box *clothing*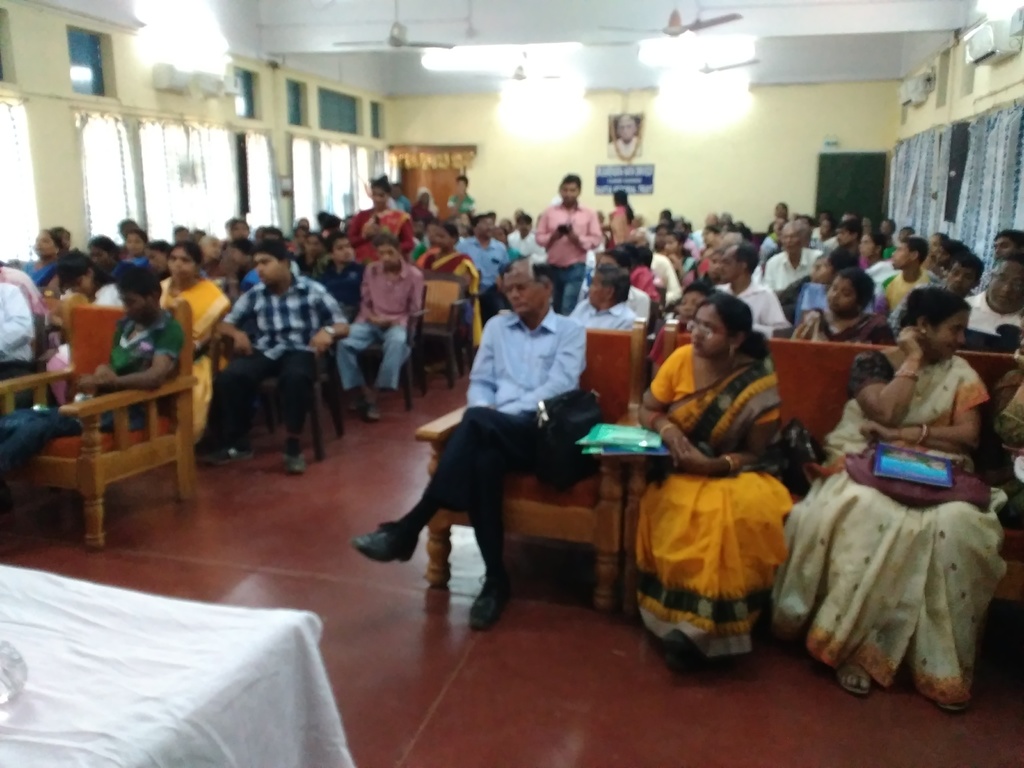
788:361:1009:708
